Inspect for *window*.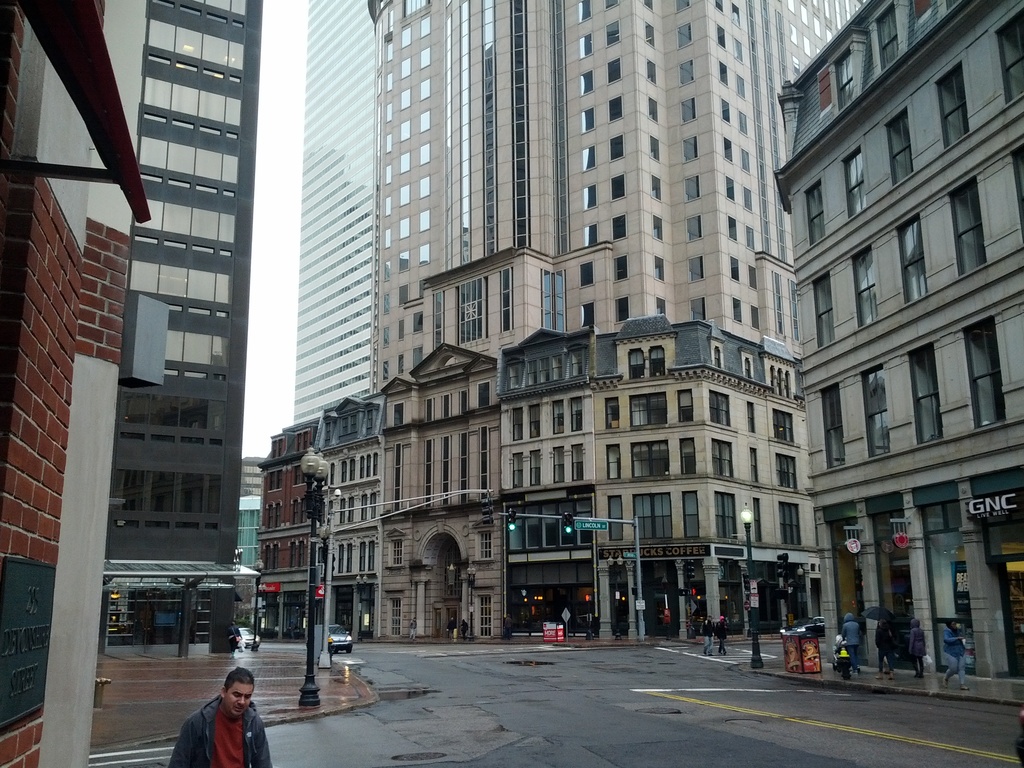
Inspection: 785,374,789,392.
